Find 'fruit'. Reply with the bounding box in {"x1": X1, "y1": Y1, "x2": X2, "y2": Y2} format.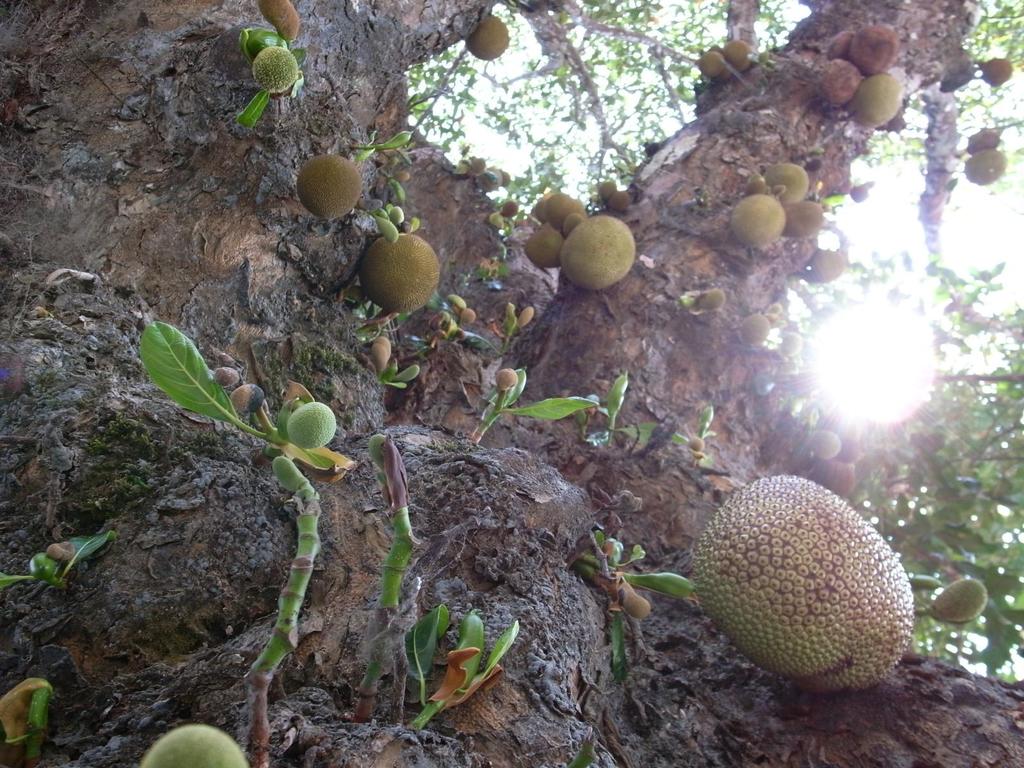
{"x1": 691, "y1": 471, "x2": 922, "y2": 689}.
